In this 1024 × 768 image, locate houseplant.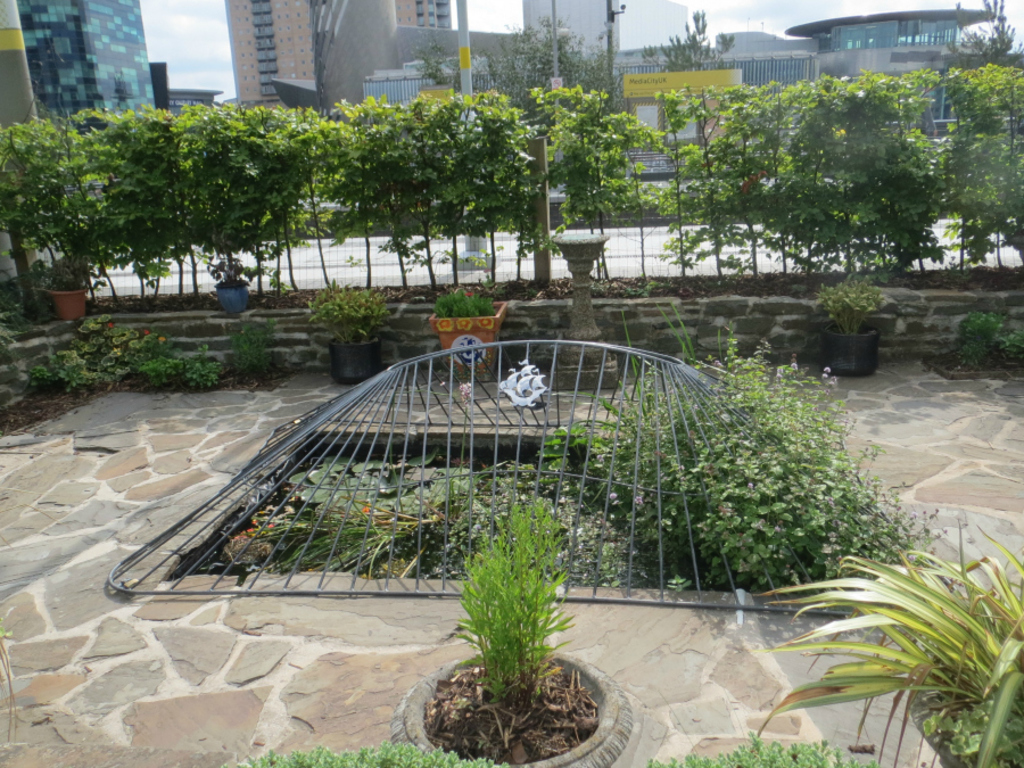
Bounding box: {"left": 810, "top": 267, "right": 901, "bottom": 373}.
